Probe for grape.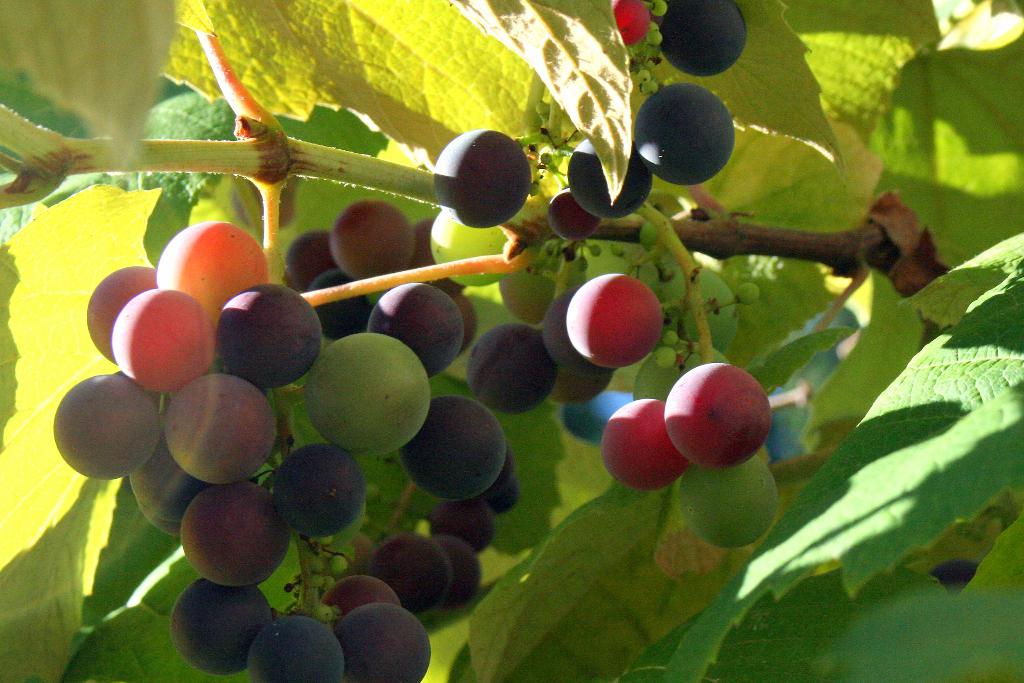
Probe result: [x1=666, y1=364, x2=769, y2=470].
